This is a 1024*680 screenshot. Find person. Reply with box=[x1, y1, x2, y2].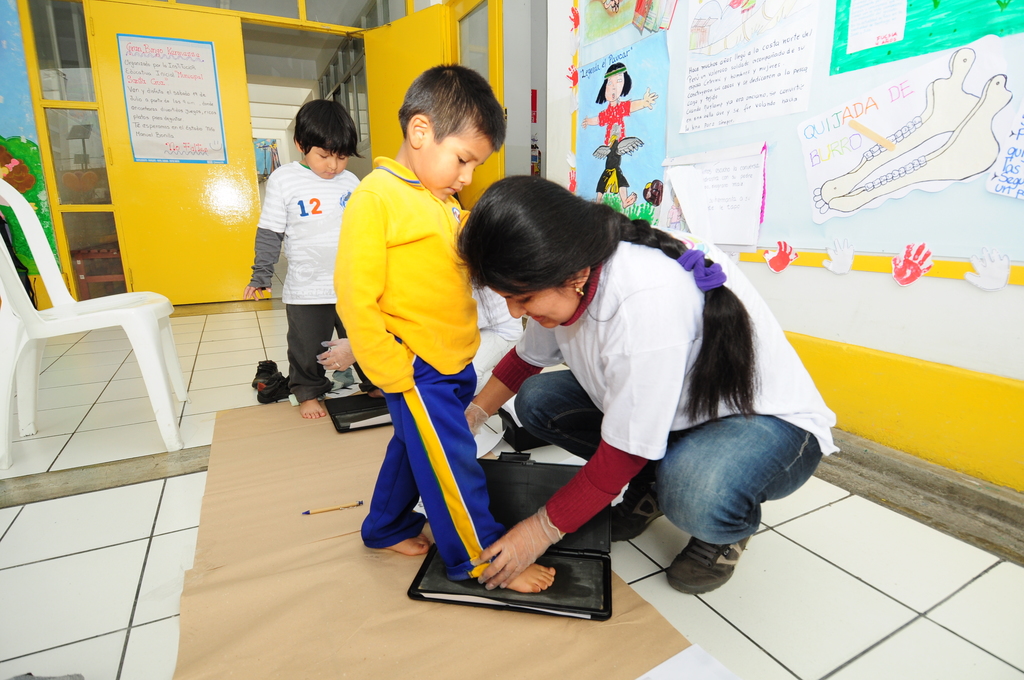
box=[322, 86, 509, 574].
